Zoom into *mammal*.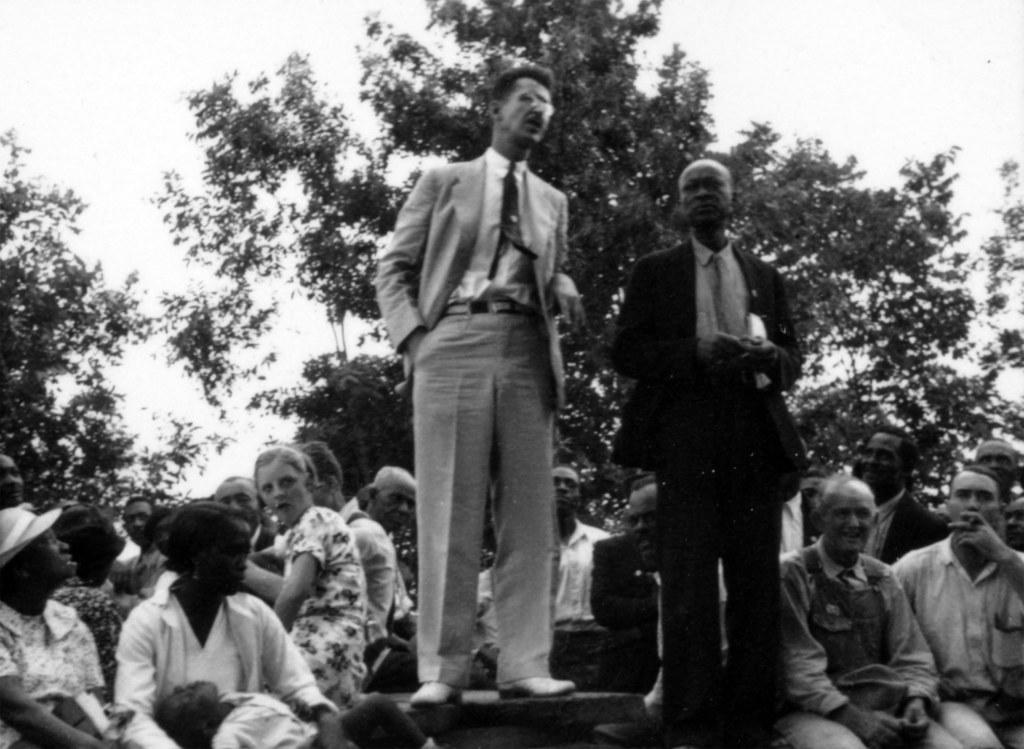
Zoom target: 548,463,604,626.
